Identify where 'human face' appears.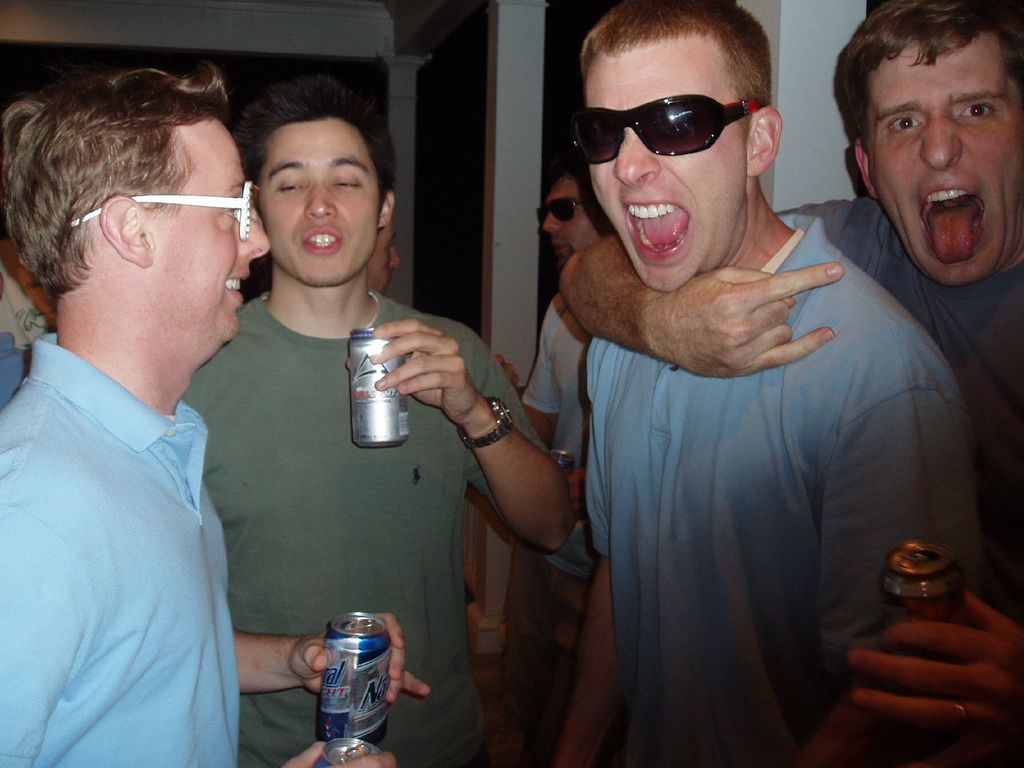
Appears at 145:116:271:341.
